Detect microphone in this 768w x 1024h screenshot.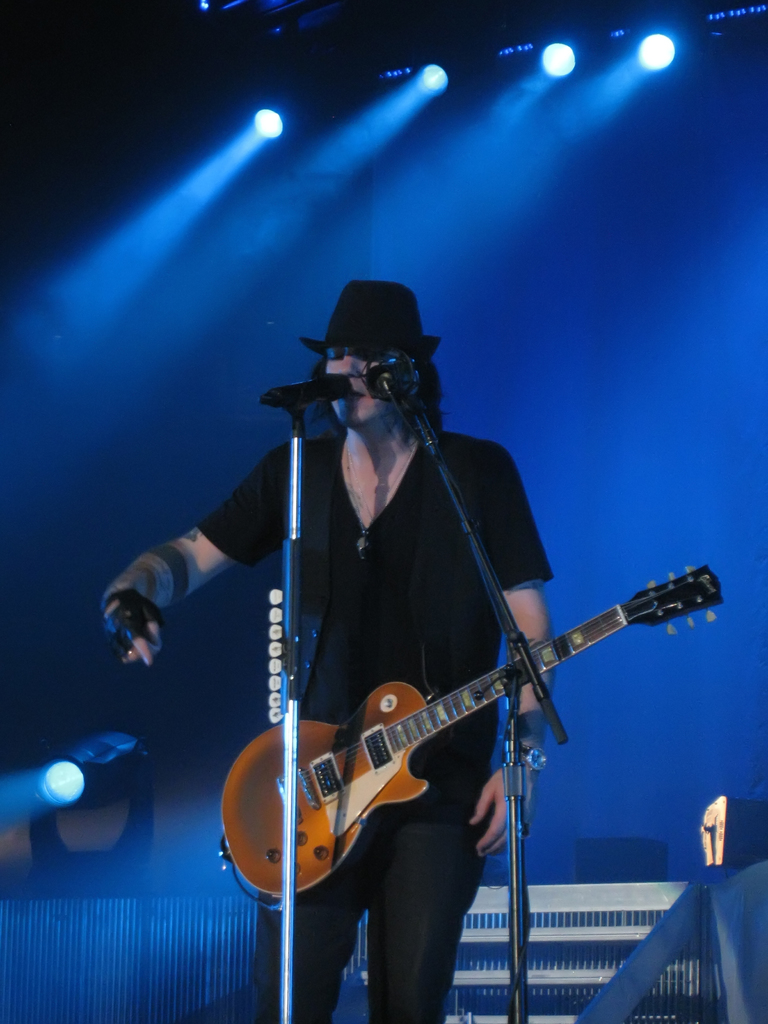
Detection: Rect(262, 369, 353, 408).
